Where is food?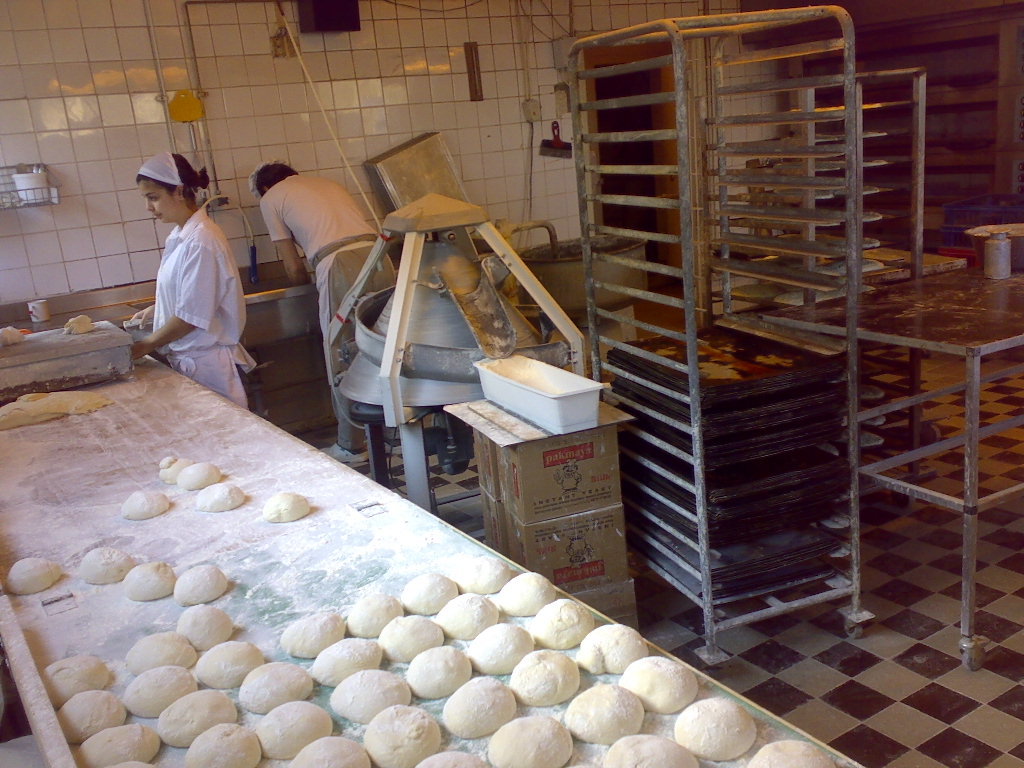
Rect(239, 662, 314, 711).
